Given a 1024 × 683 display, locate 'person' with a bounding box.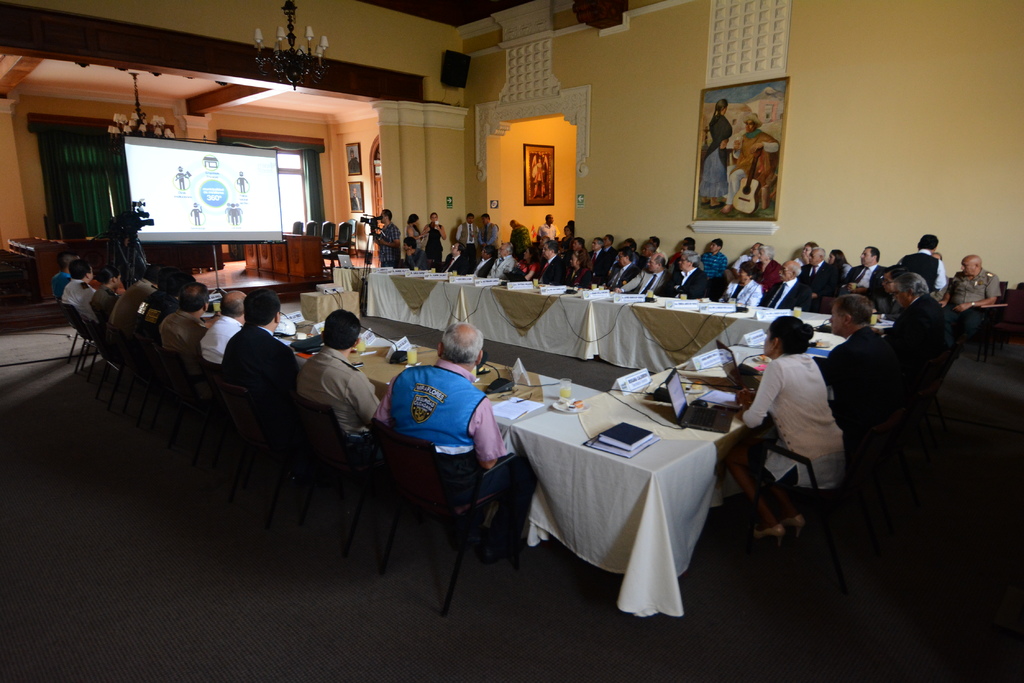
Located: 383,323,511,515.
